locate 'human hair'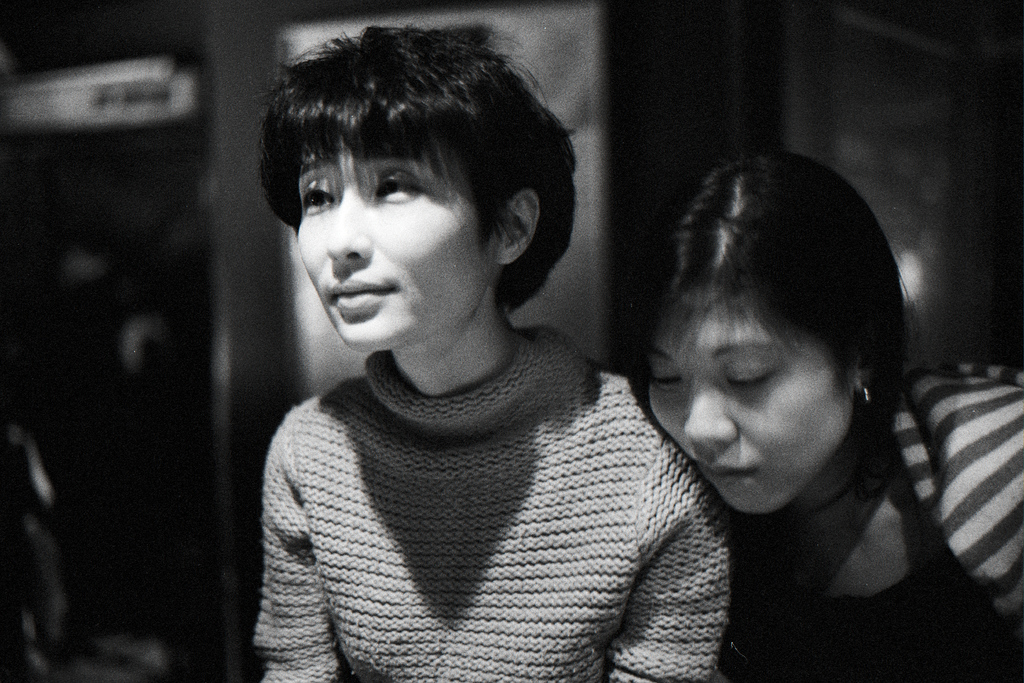
Rect(628, 134, 919, 430)
